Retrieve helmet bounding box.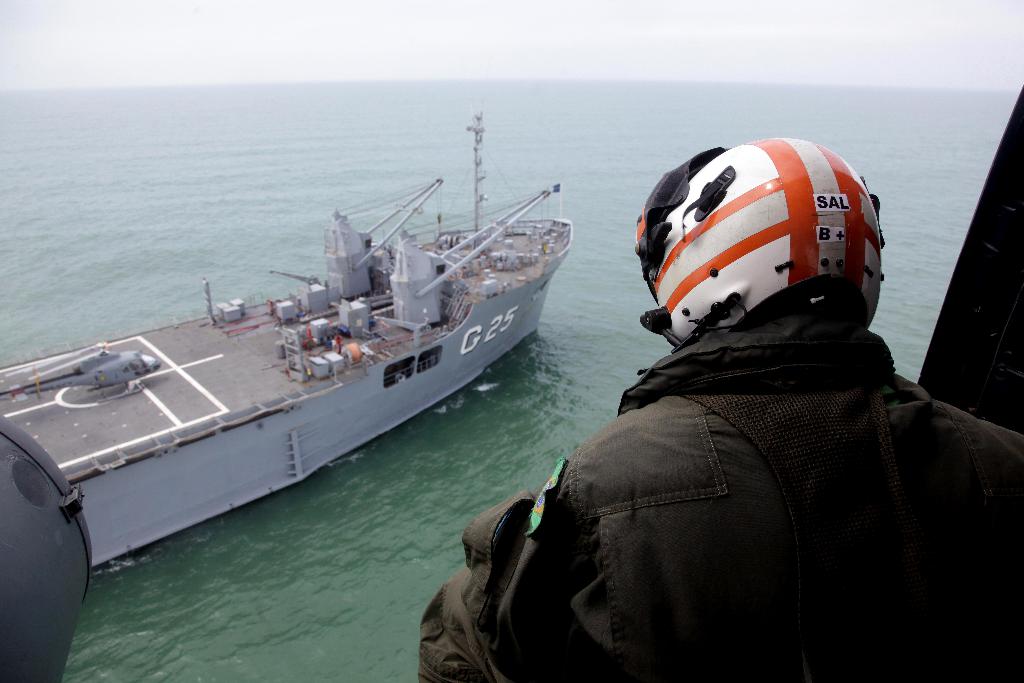
Bounding box: bbox=(637, 136, 896, 371).
